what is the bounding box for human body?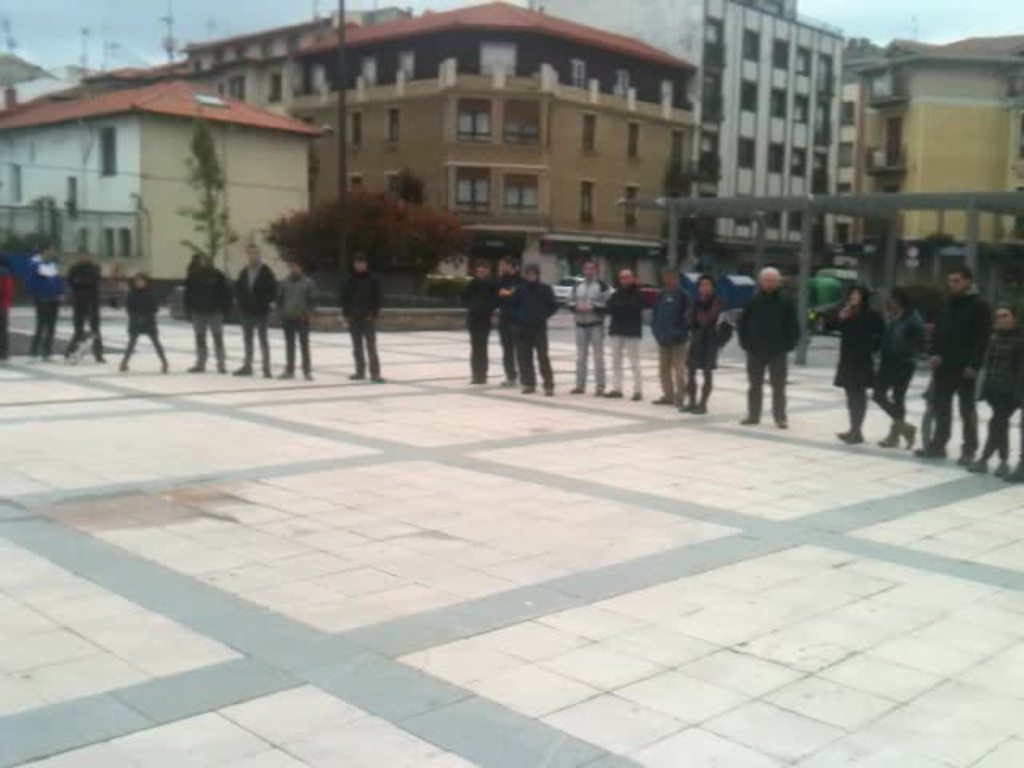
565, 261, 619, 395.
